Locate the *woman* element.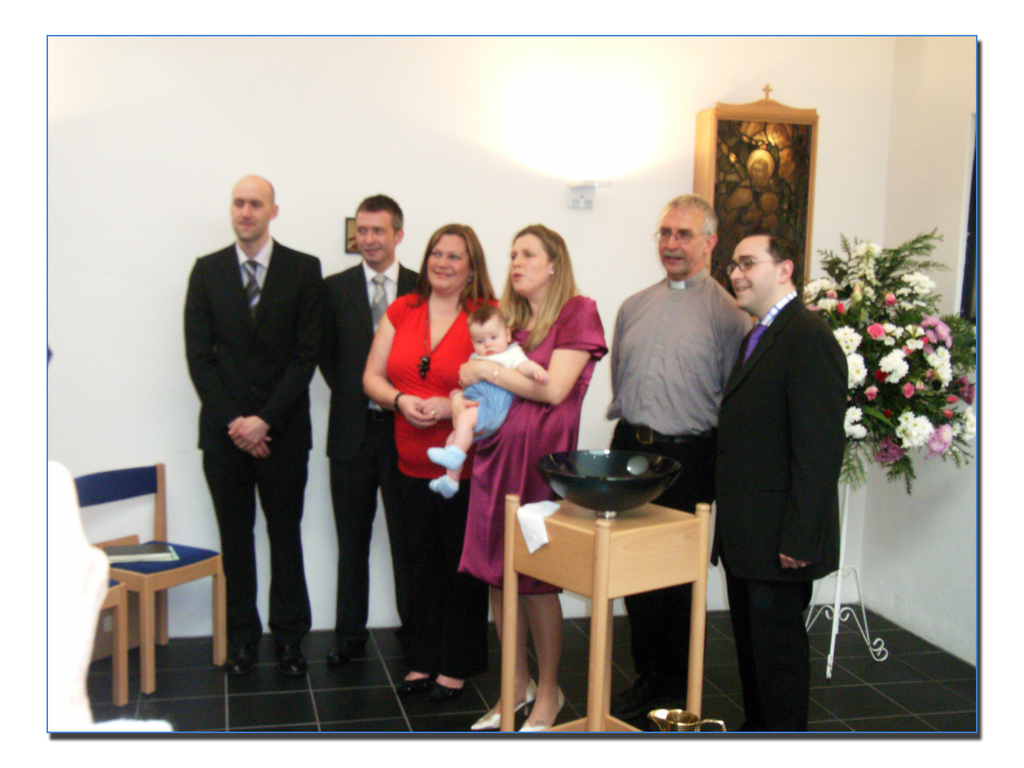
Element bbox: [x1=358, y1=228, x2=486, y2=680].
